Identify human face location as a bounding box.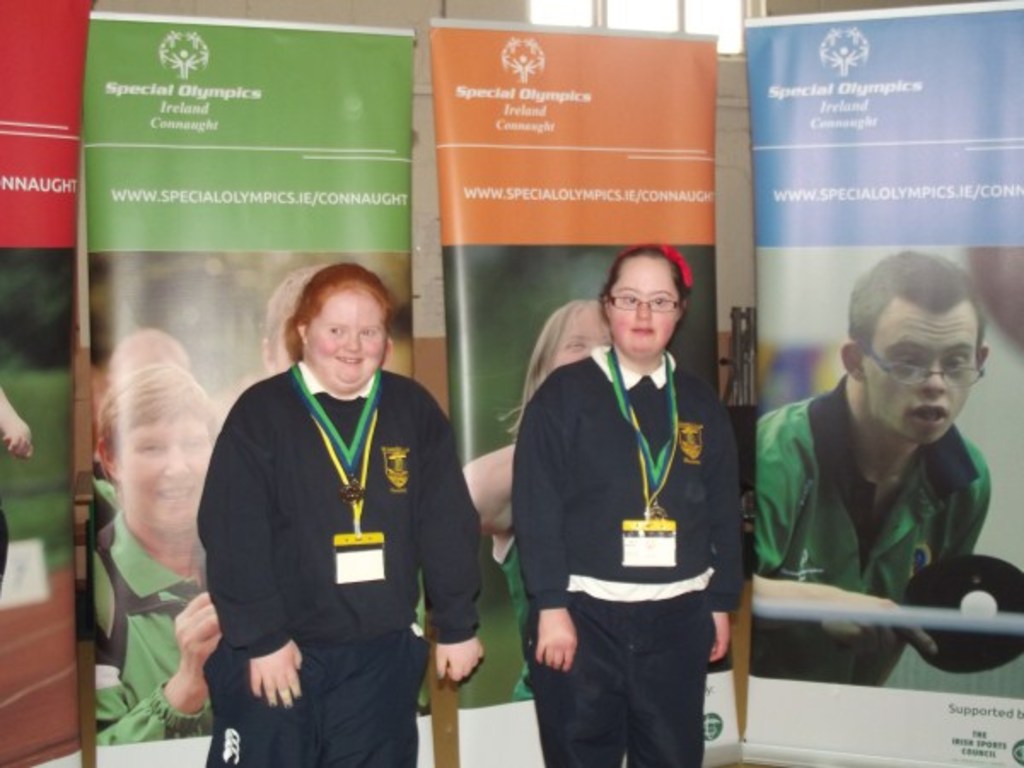
611, 256, 683, 357.
